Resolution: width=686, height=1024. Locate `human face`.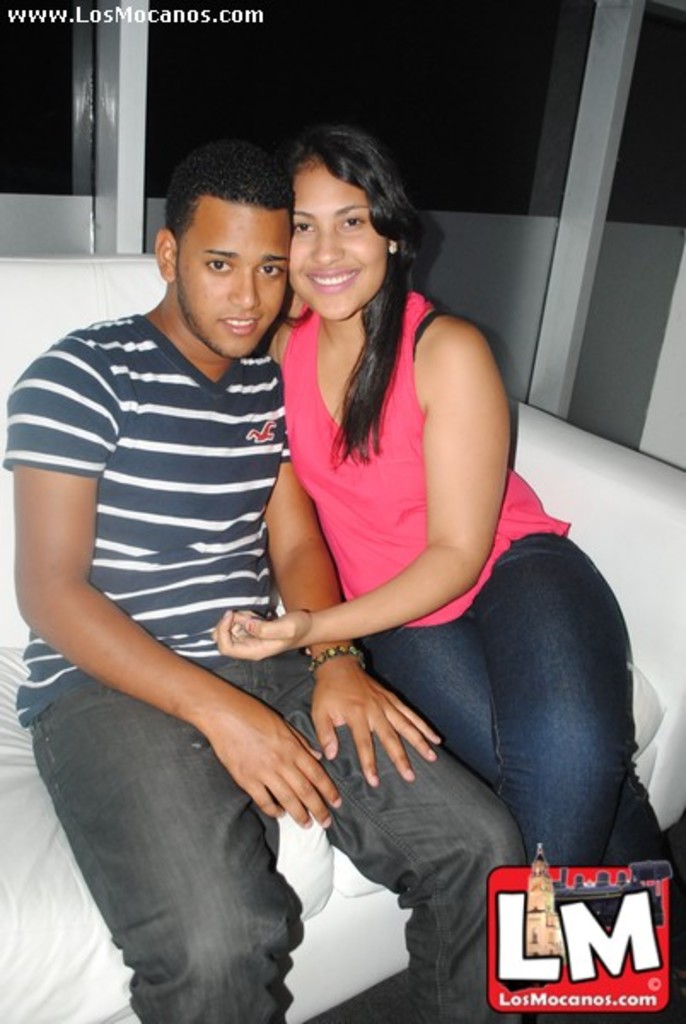
crop(282, 162, 382, 323).
